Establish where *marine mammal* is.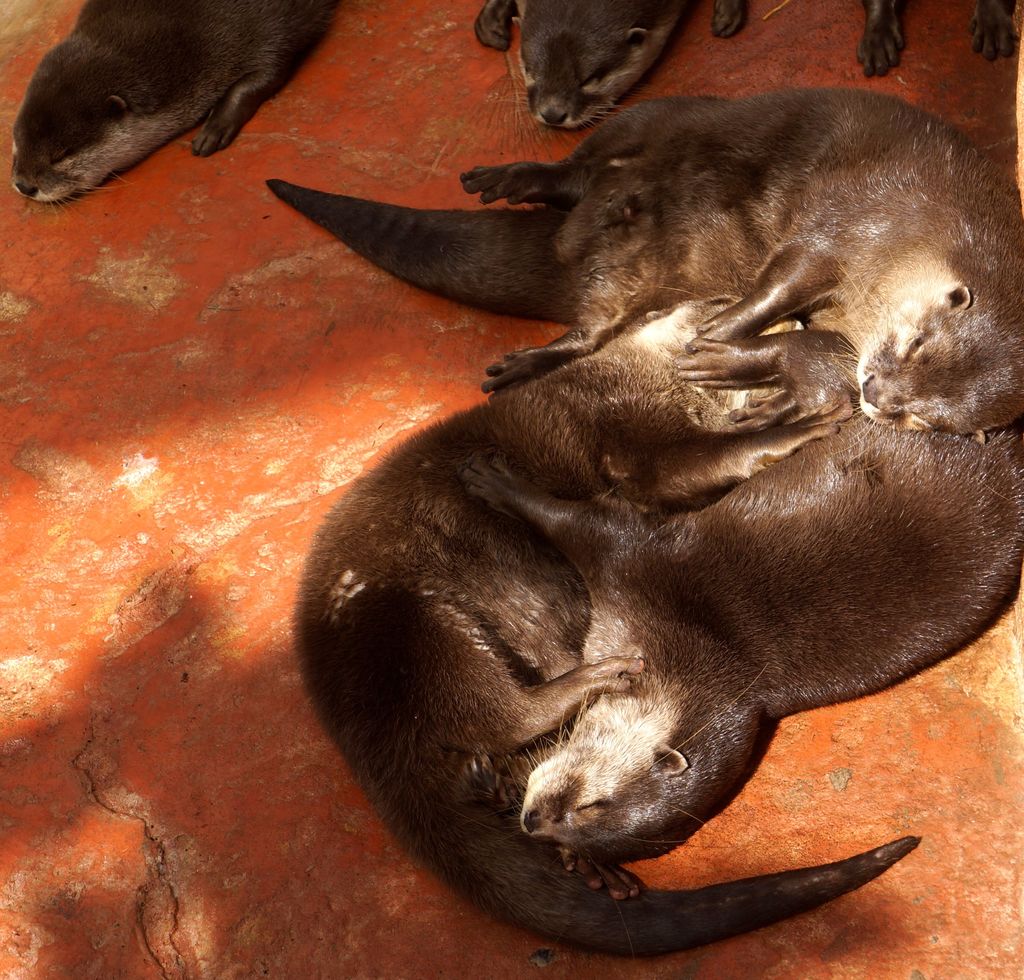
Established at (left=469, top=0, right=756, bottom=131).
